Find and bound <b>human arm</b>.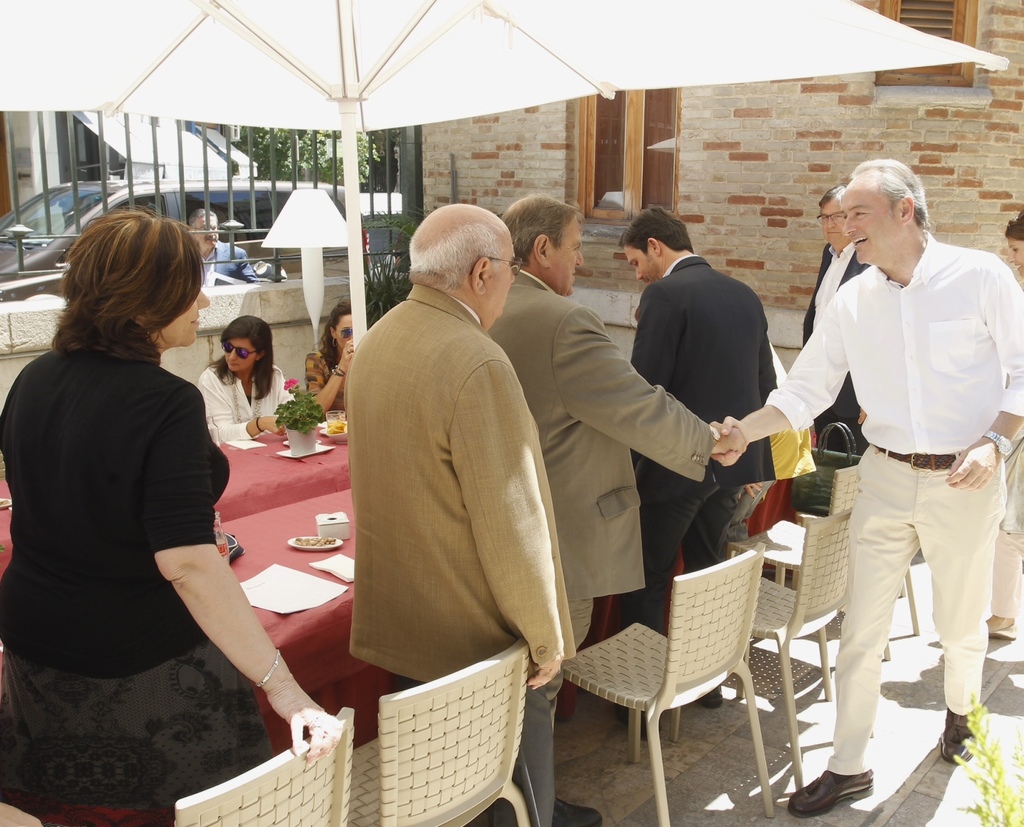
Bound: (205,364,292,441).
